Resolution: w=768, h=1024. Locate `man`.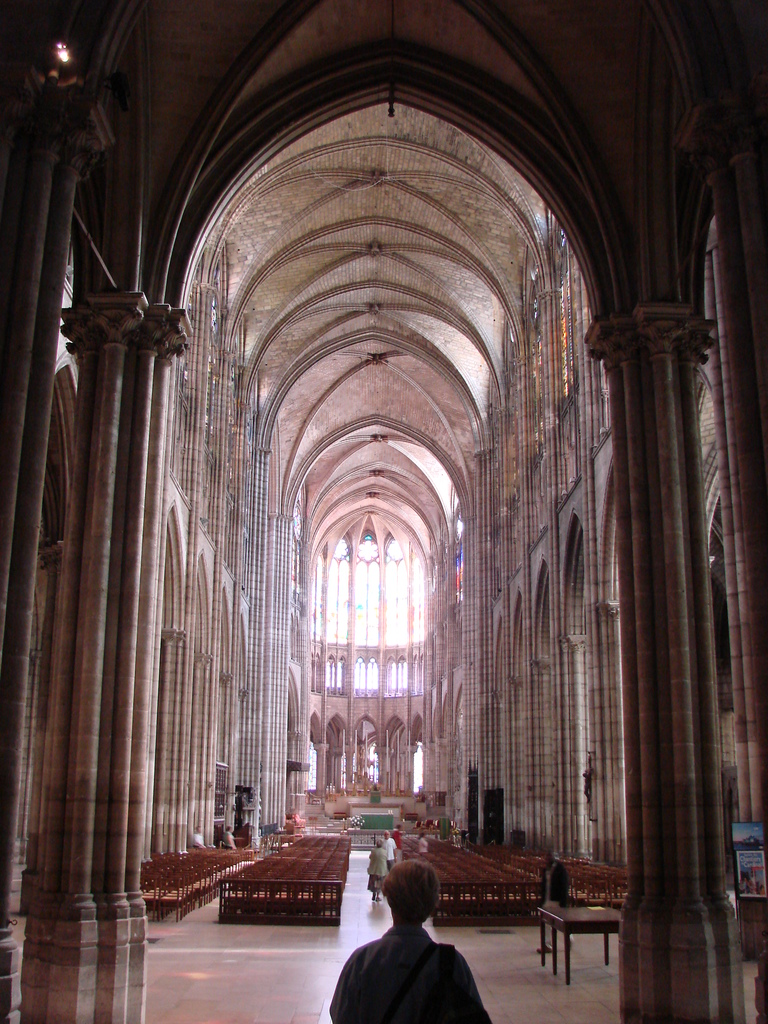
(x1=533, y1=844, x2=568, y2=959).
